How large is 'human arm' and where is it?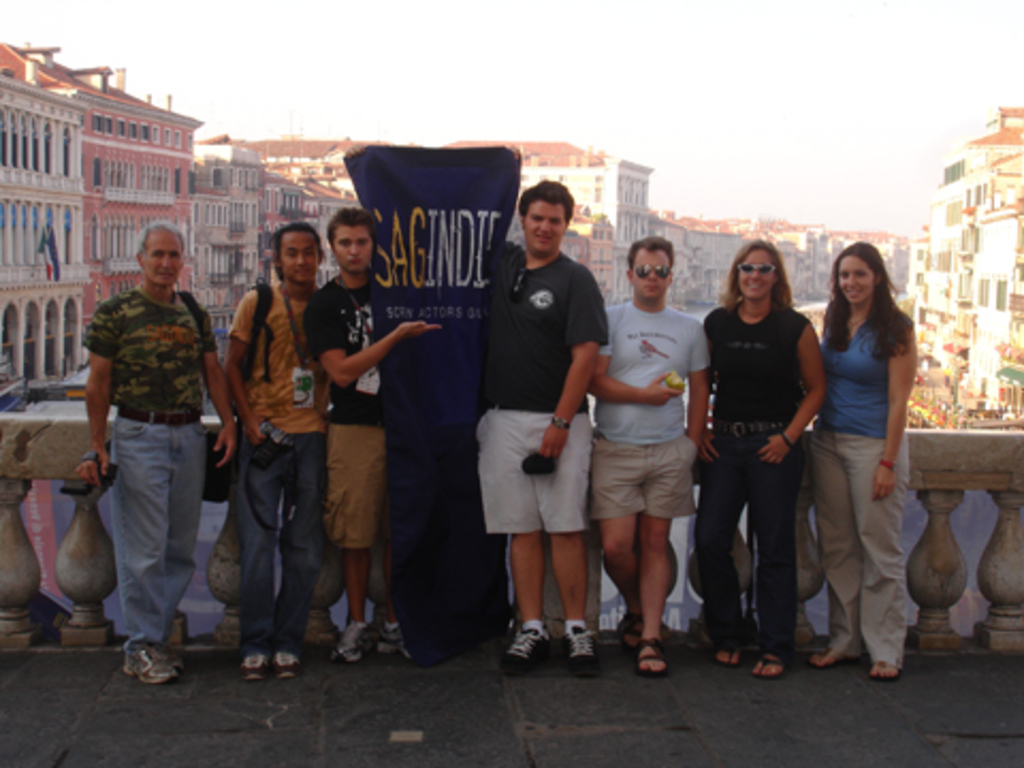
Bounding box: detection(299, 292, 452, 399).
